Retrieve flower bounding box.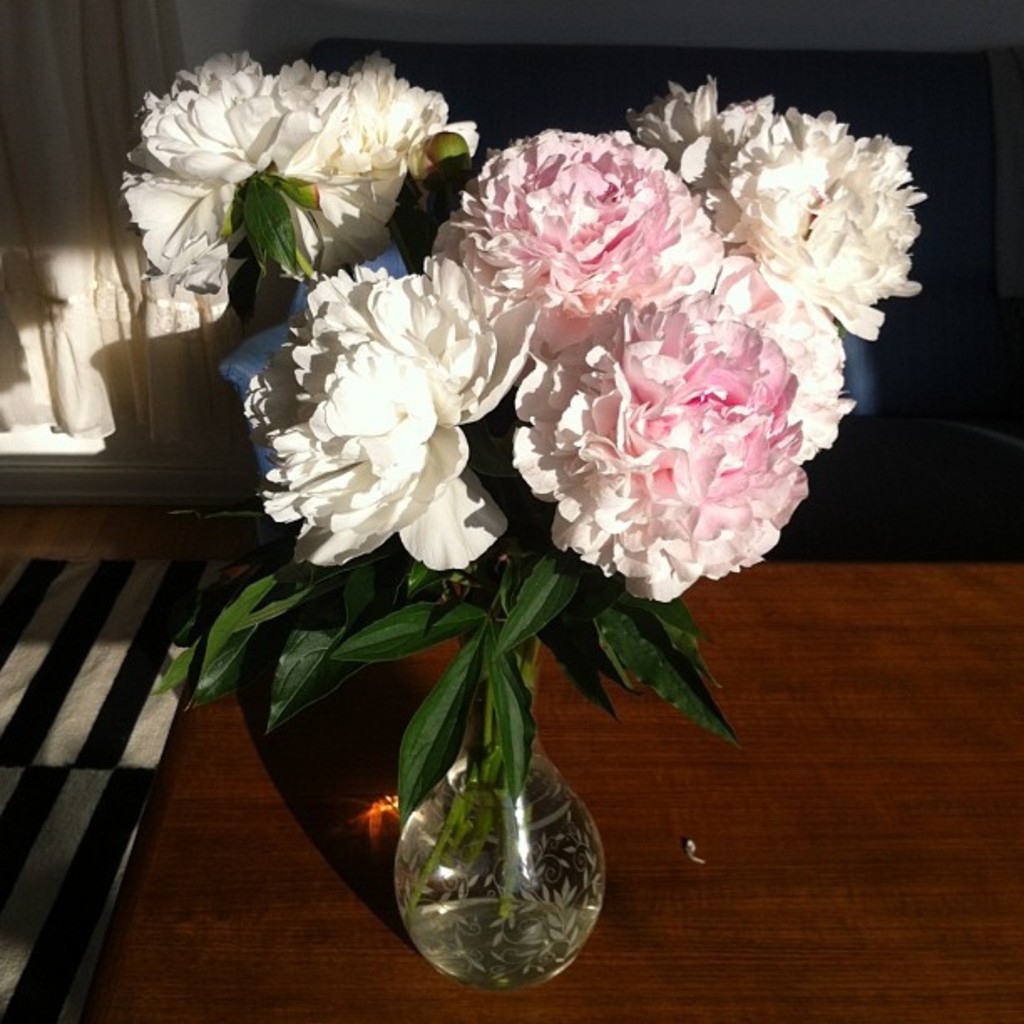
Bounding box: <bbox>114, 45, 336, 310</bbox>.
